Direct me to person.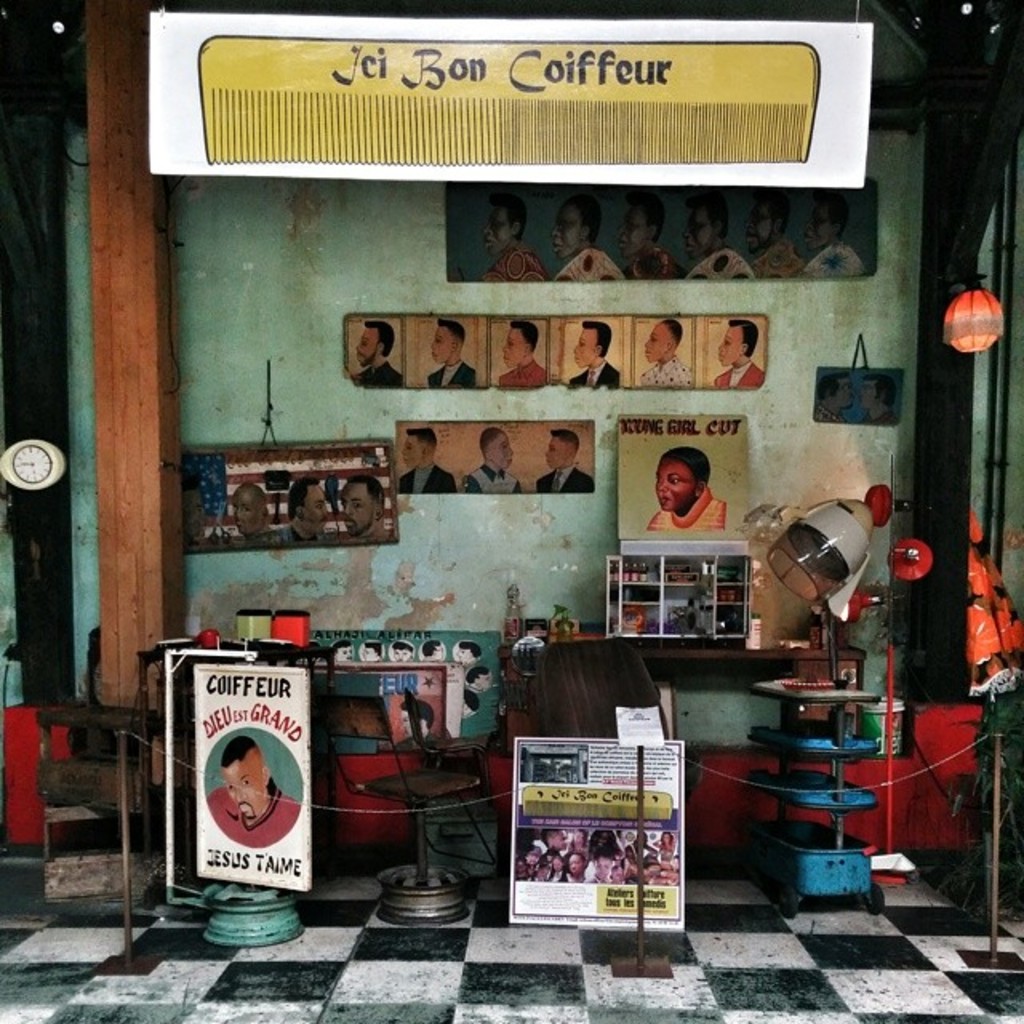
Direction: (left=686, top=190, right=755, bottom=280).
